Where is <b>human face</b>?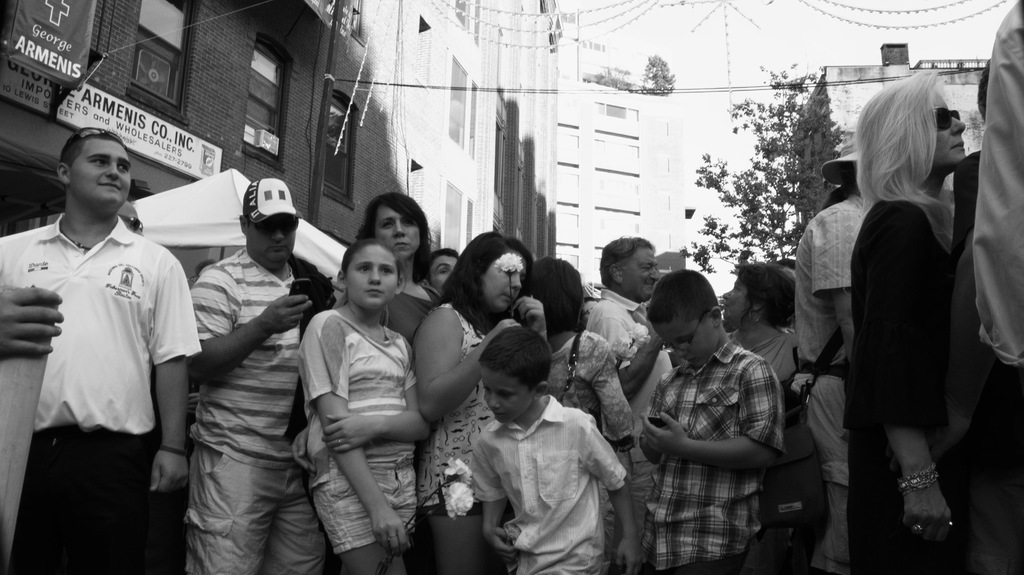
bbox=[654, 317, 717, 363].
